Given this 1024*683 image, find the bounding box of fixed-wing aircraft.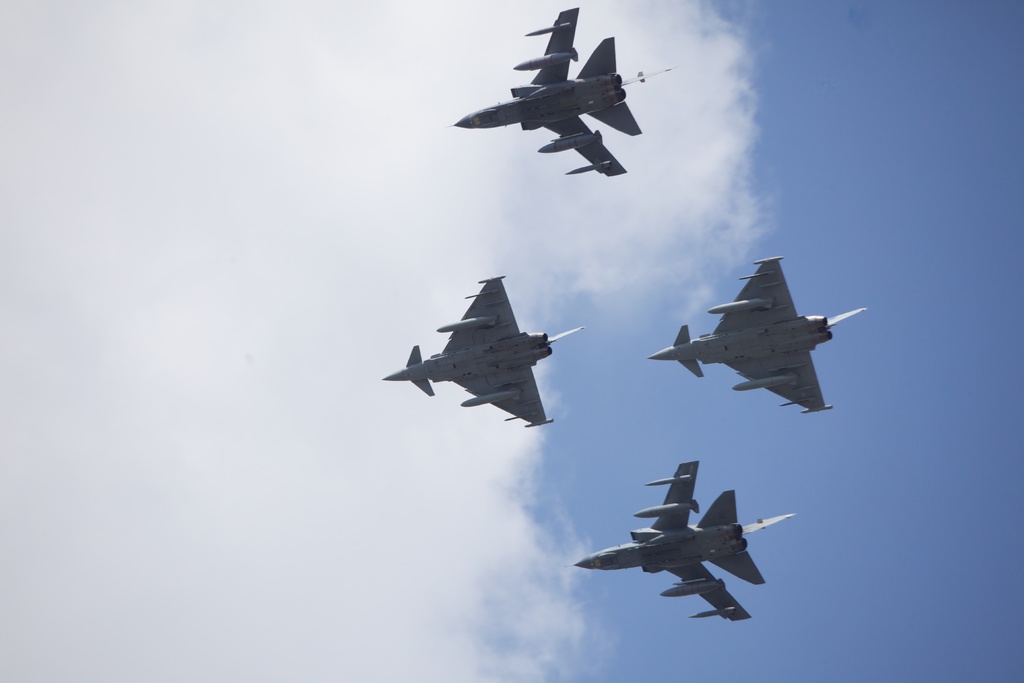
Rect(569, 461, 795, 629).
